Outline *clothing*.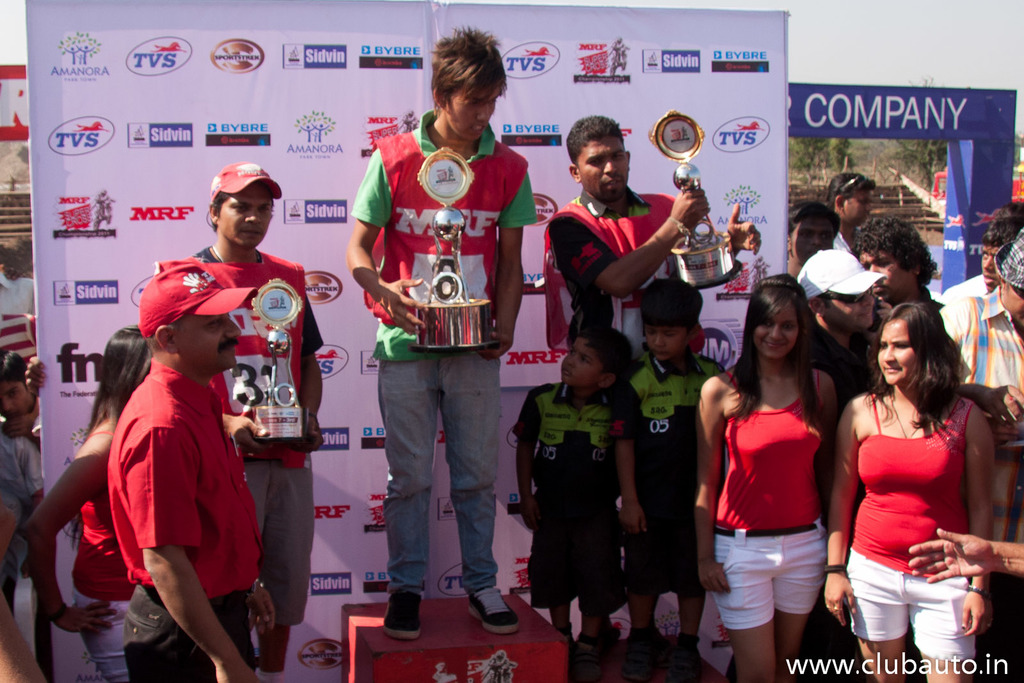
Outline: detection(844, 390, 978, 670).
